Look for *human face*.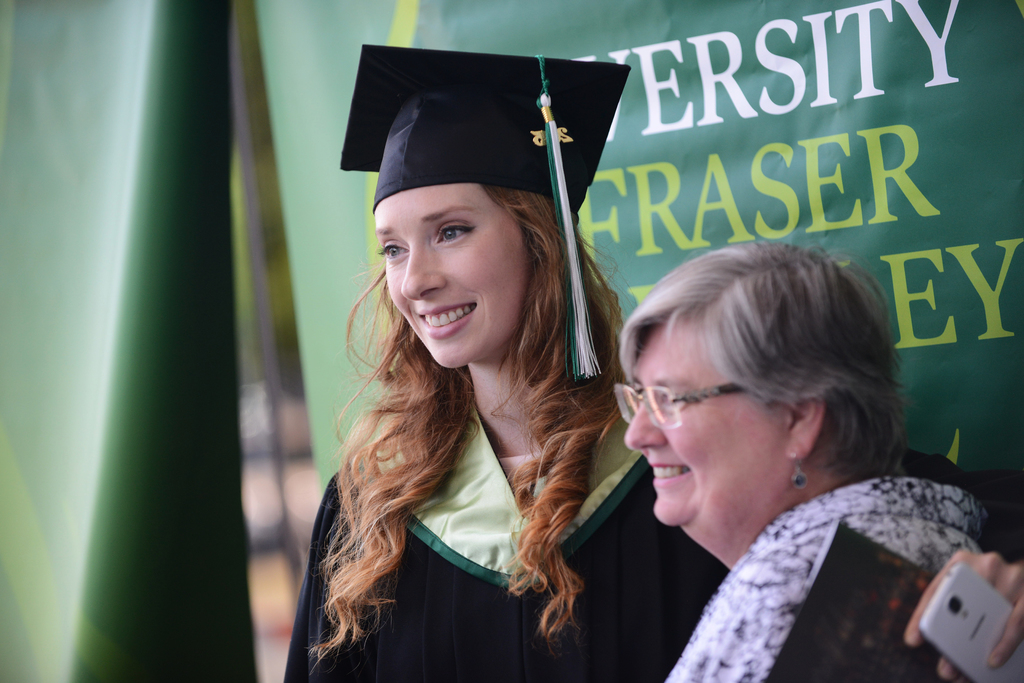
Found: {"left": 371, "top": 189, "right": 528, "bottom": 370}.
